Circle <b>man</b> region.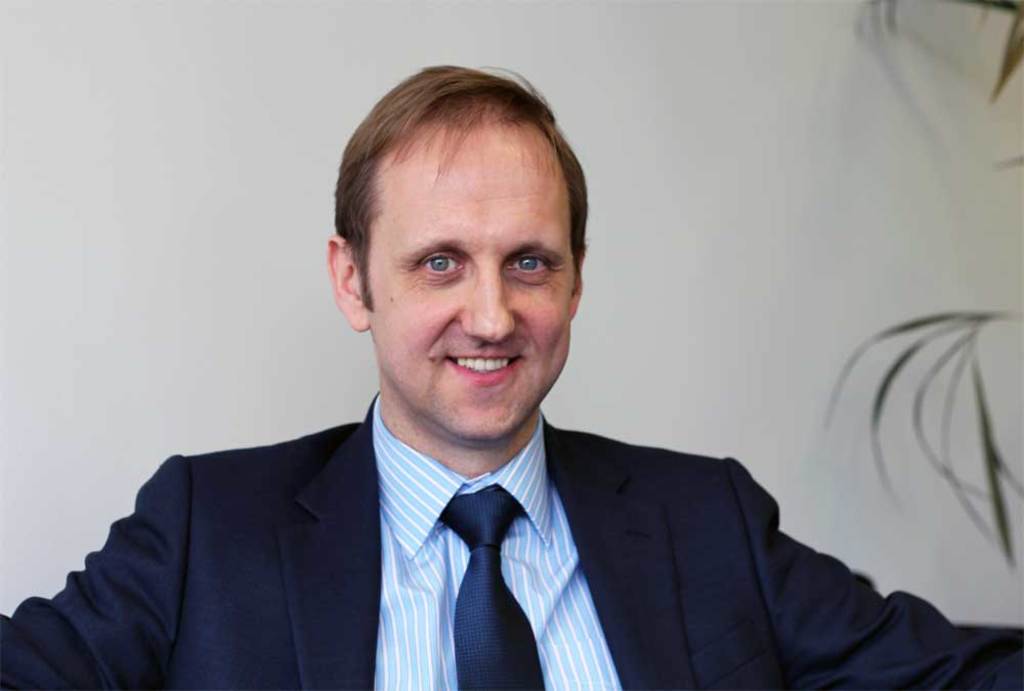
Region: {"left": 32, "top": 112, "right": 940, "bottom": 675}.
